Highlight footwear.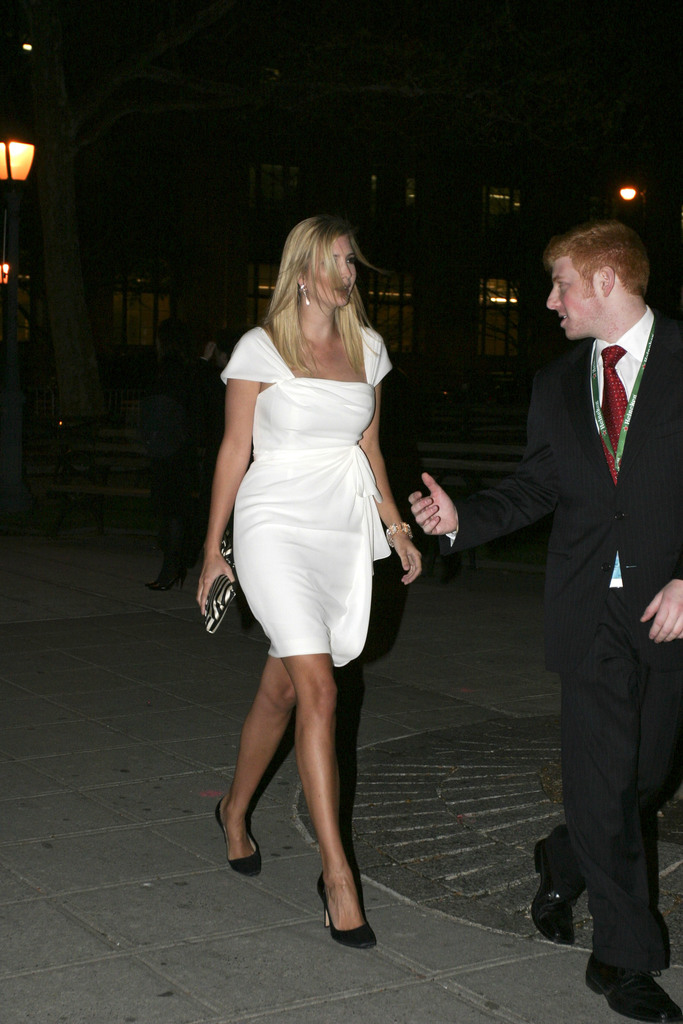
Highlighted region: {"x1": 586, "y1": 952, "x2": 682, "y2": 1020}.
